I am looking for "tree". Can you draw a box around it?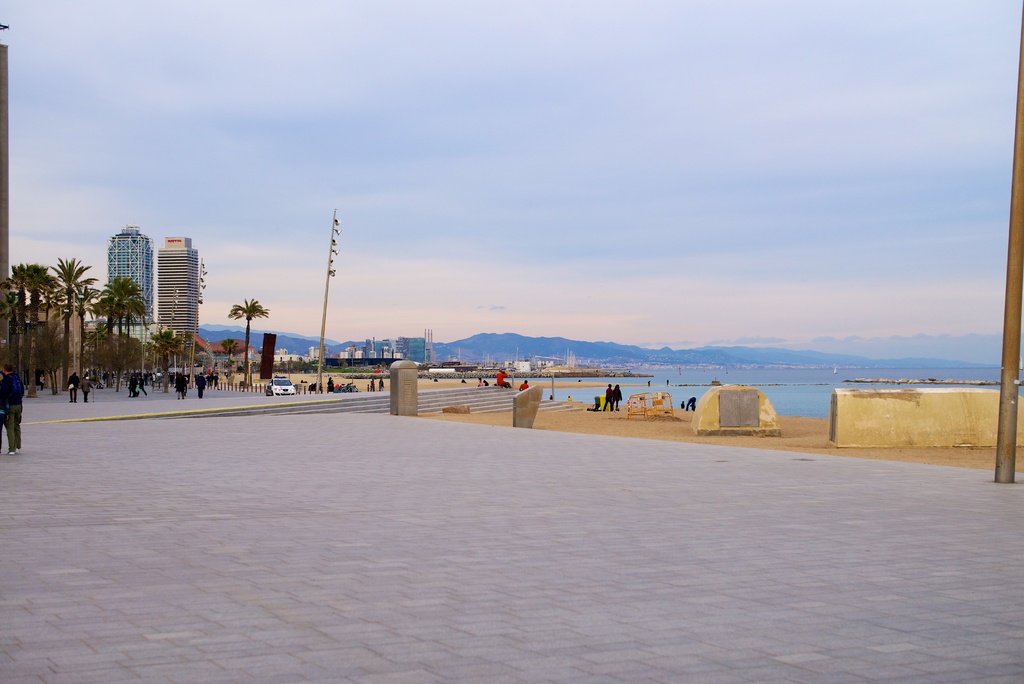
Sure, the bounding box is detection(225, 297, 268, 391).
